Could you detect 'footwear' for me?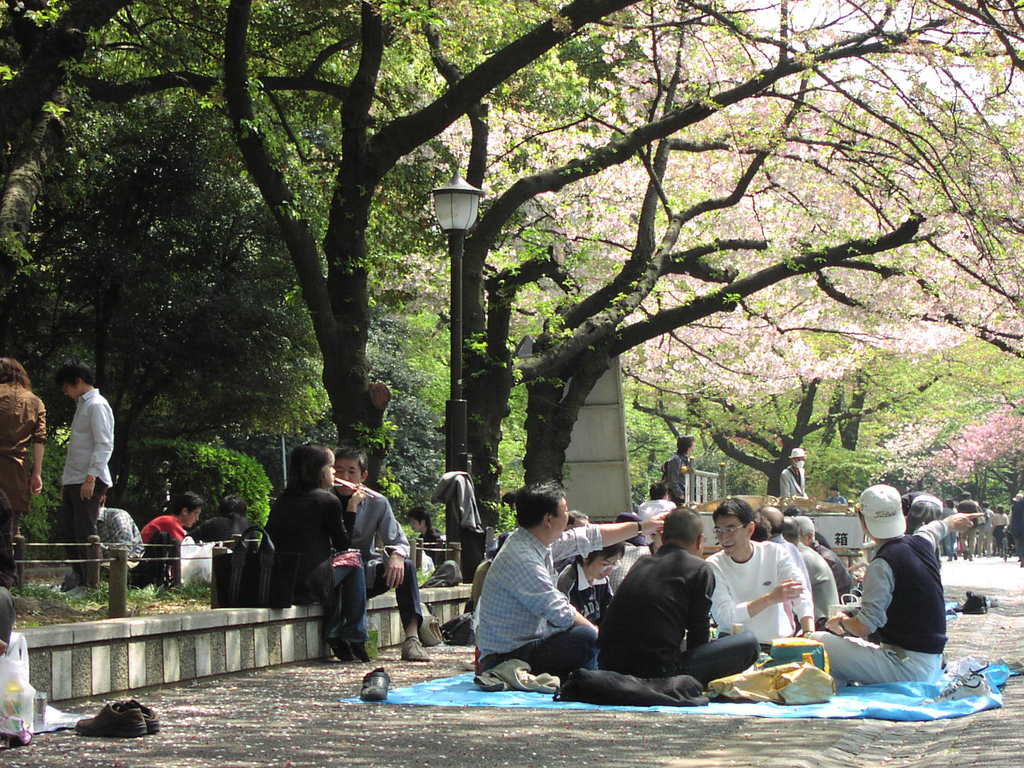
Detection result: (left=122, top=705, right=161, bottom=725).
